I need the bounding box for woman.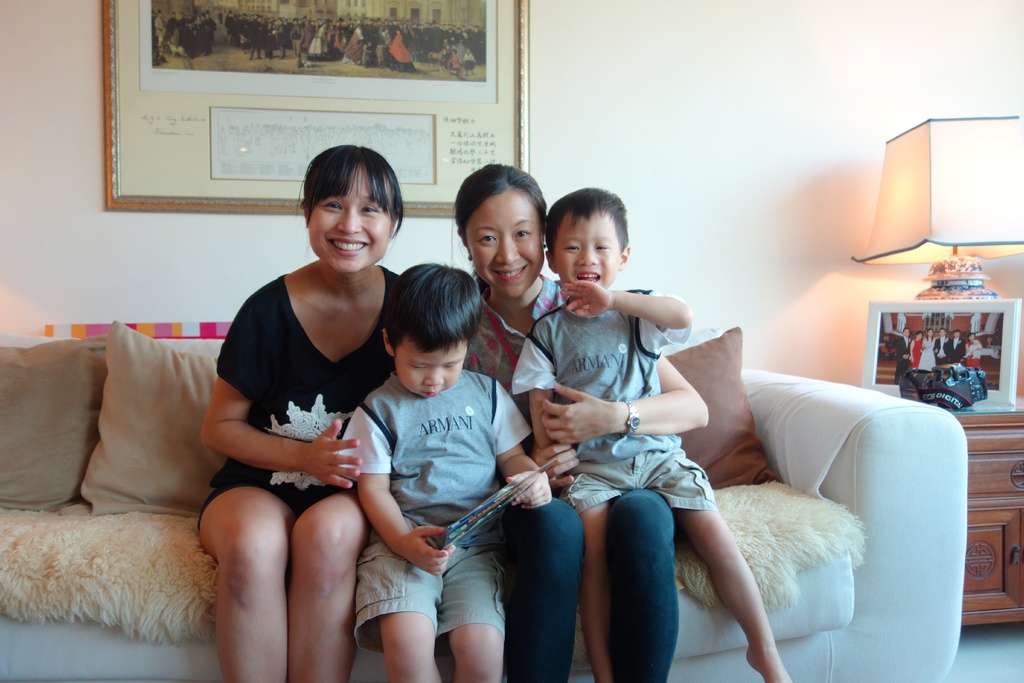
Here it is: pyautogui.locateOnScreen(452, 160, 712, 682).
